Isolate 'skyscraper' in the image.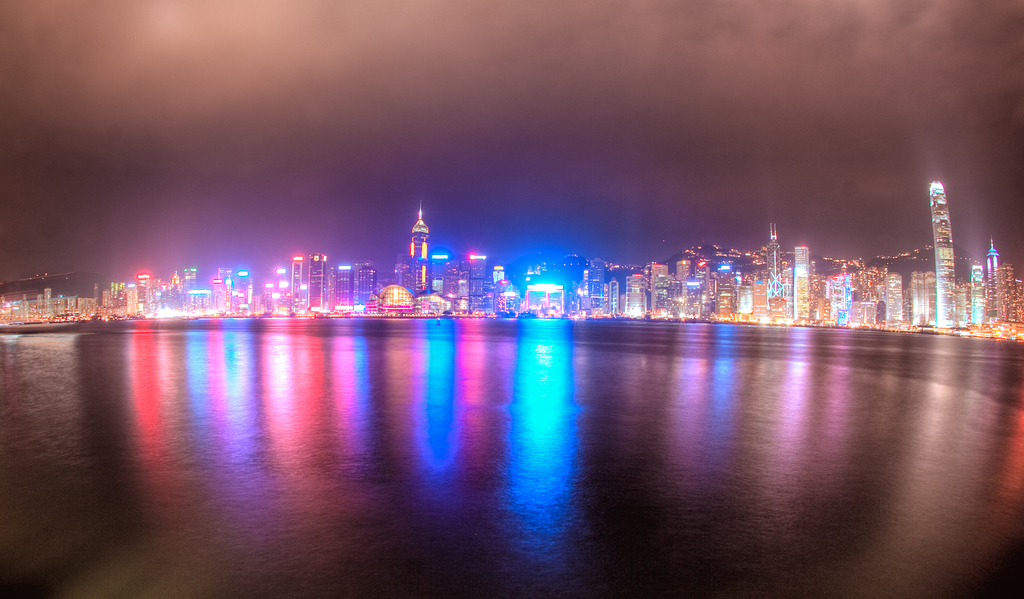
Isolated region: <region>301, 251, 325, 310</region>.
